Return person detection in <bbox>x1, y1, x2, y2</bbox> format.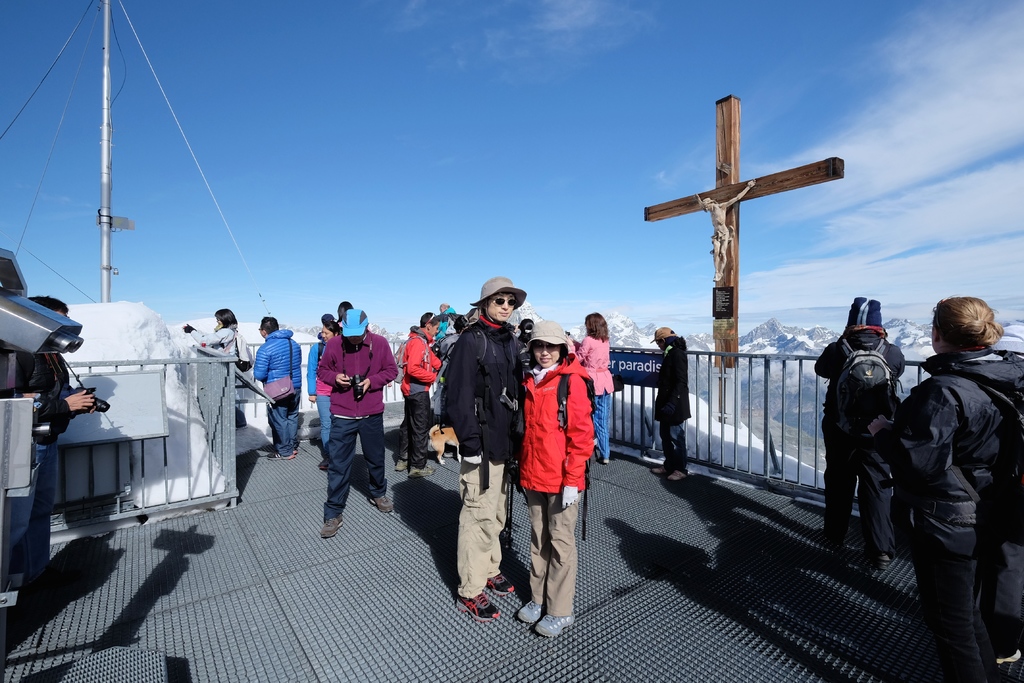
<bbox>182, 310, 249, 400</bbox>.
